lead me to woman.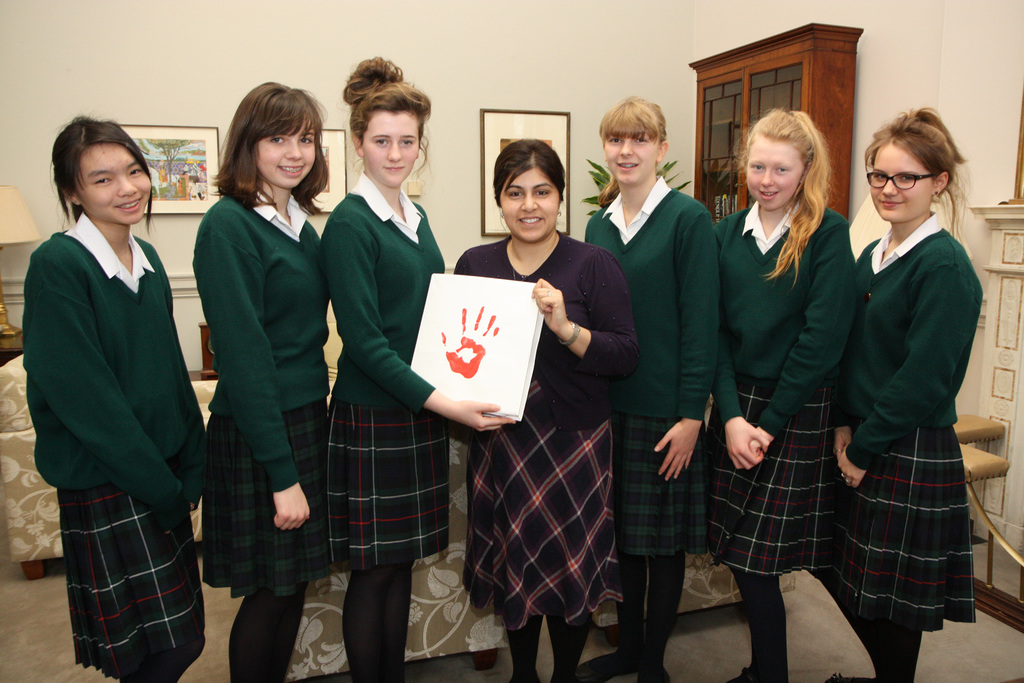
Lead to x1=29 y1=111 x2=211 y2=682.
